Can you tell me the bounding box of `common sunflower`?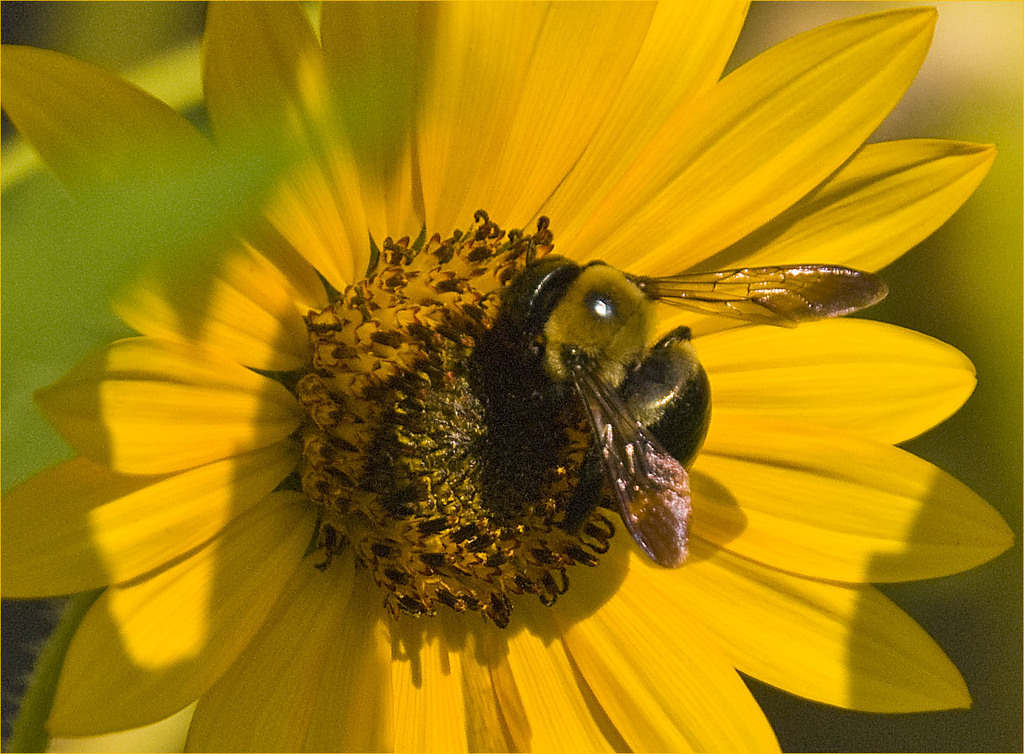
pyautogui.locateOnScreen(46, 34, 923, 718).
